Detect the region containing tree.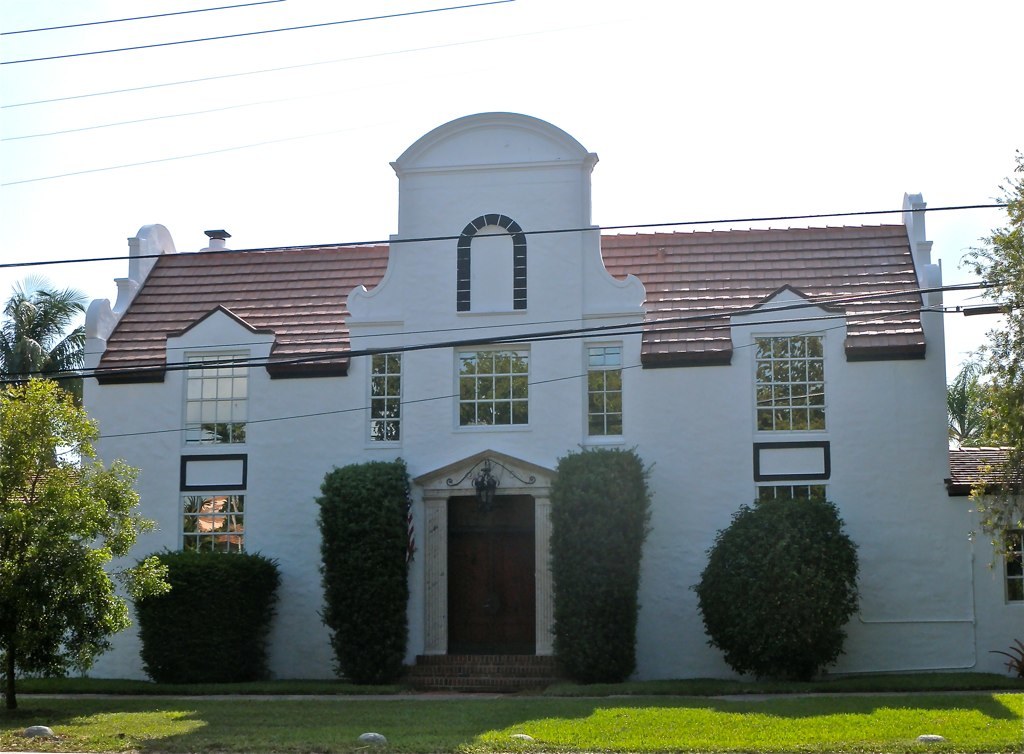
bbox=[315, 451, 413, 676].
